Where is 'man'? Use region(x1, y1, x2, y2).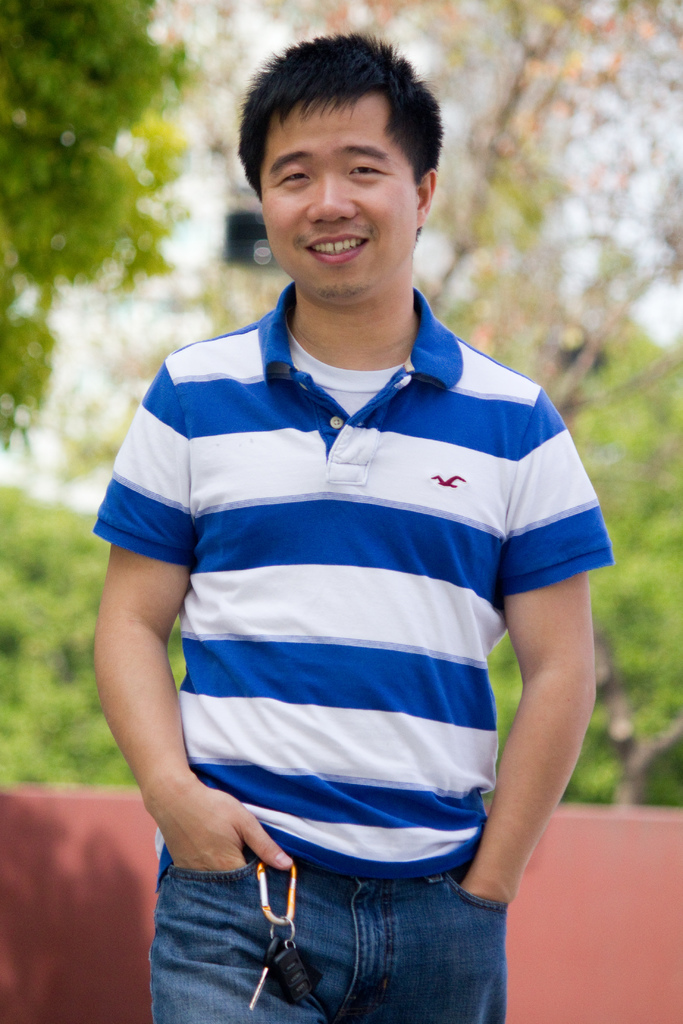
region(90, 24, 607, 1023).
